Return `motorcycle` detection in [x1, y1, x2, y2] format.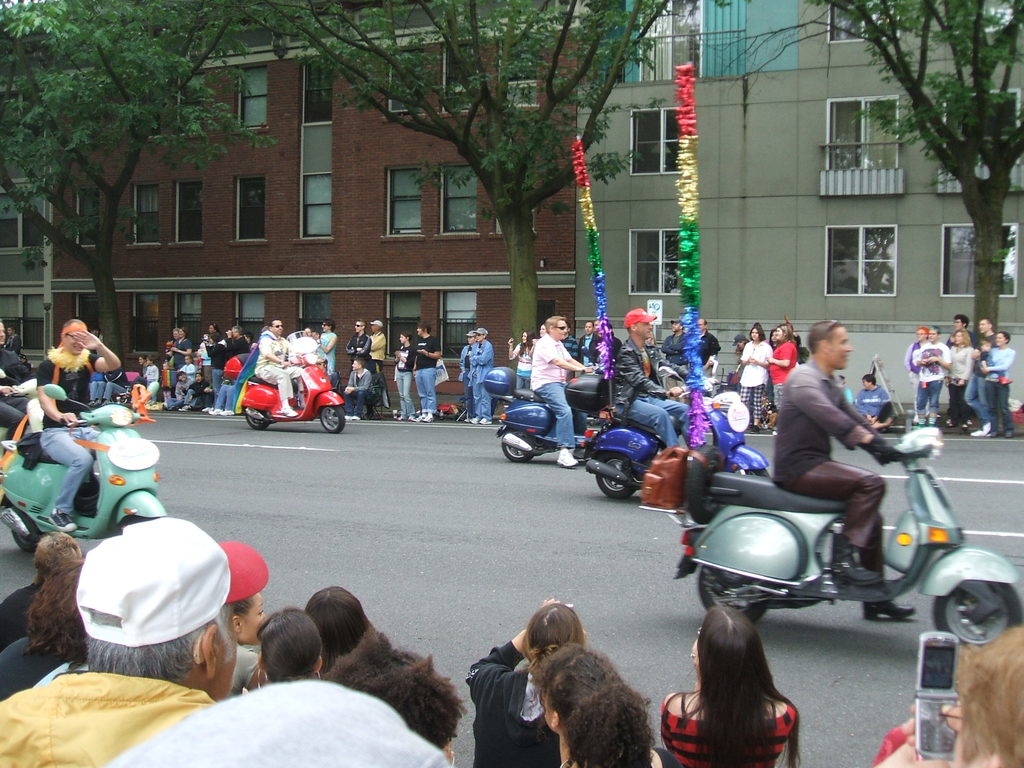
[0, 383, 169, 557].
